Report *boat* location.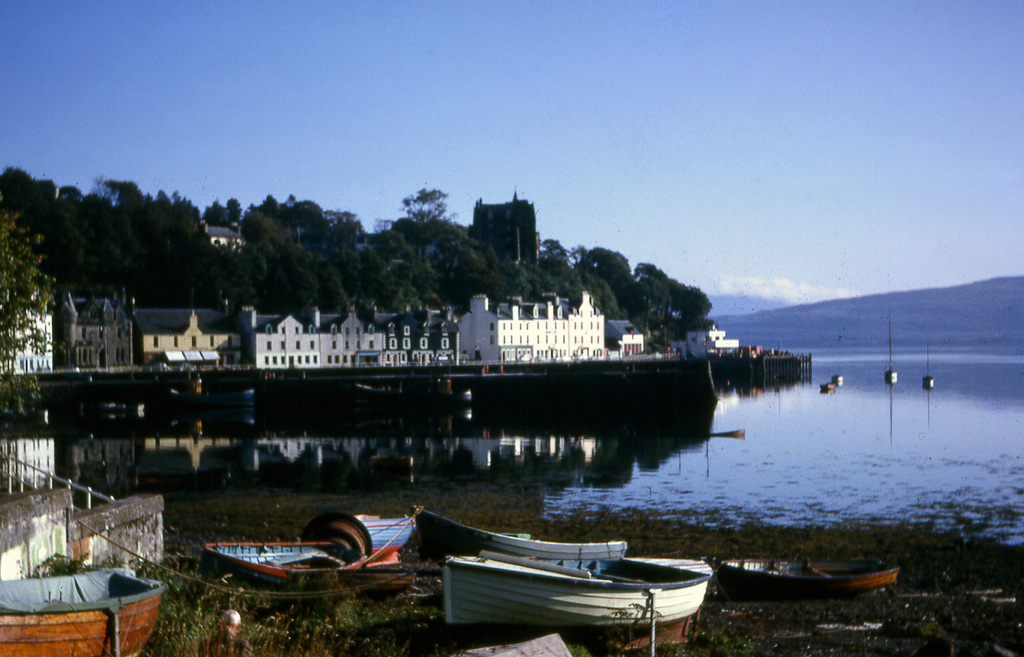
Report: left=395, top=531, right=739, bottom=635.
